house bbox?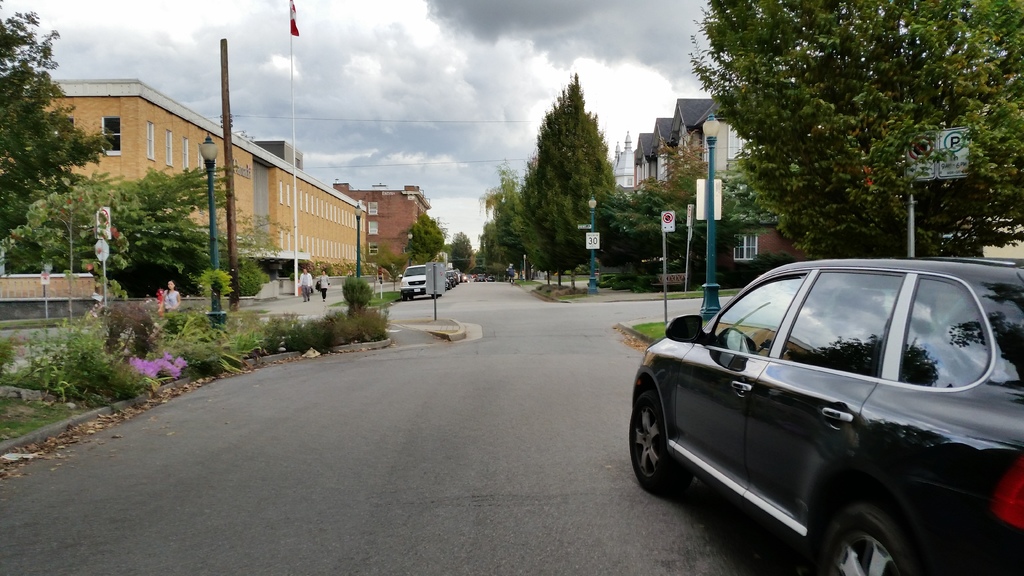
rect(330, 179, 434, 284)
